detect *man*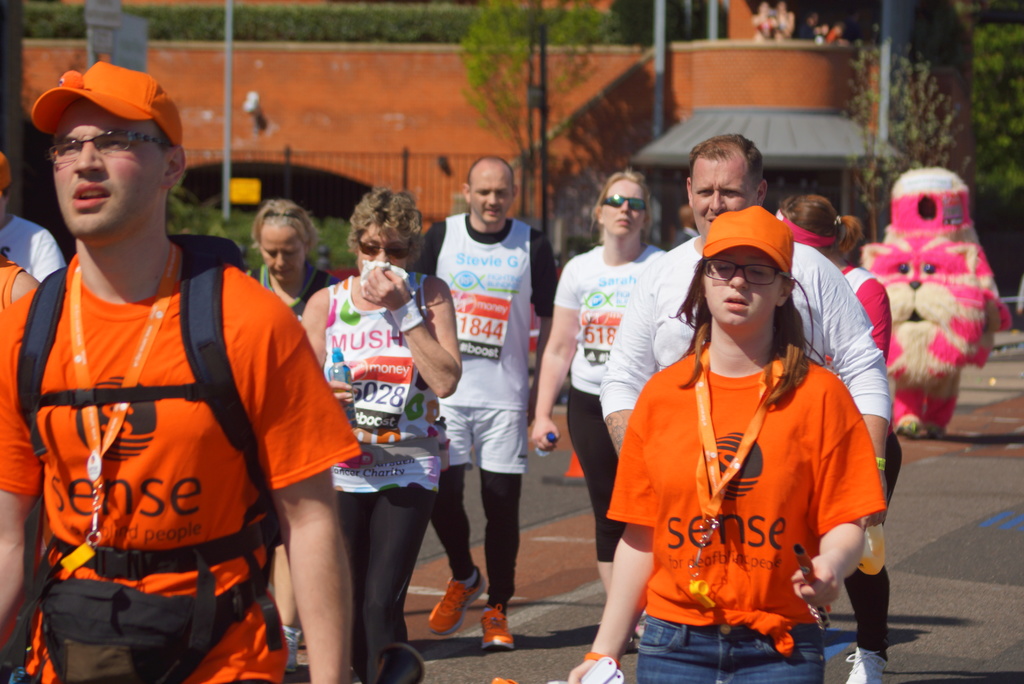
Rect(600, 130, 892, 683)
